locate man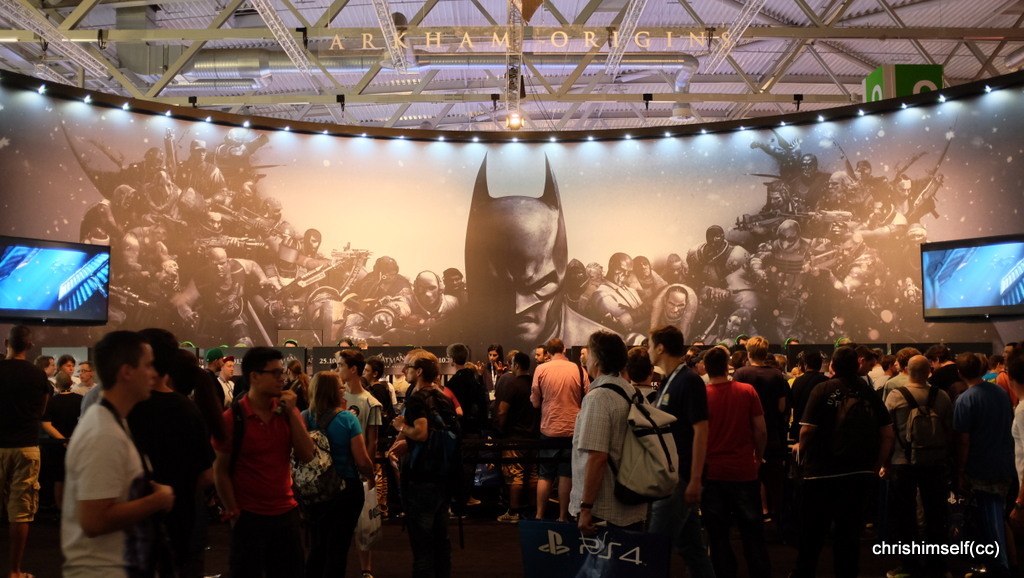
box=[52, 325, 206, 569]
